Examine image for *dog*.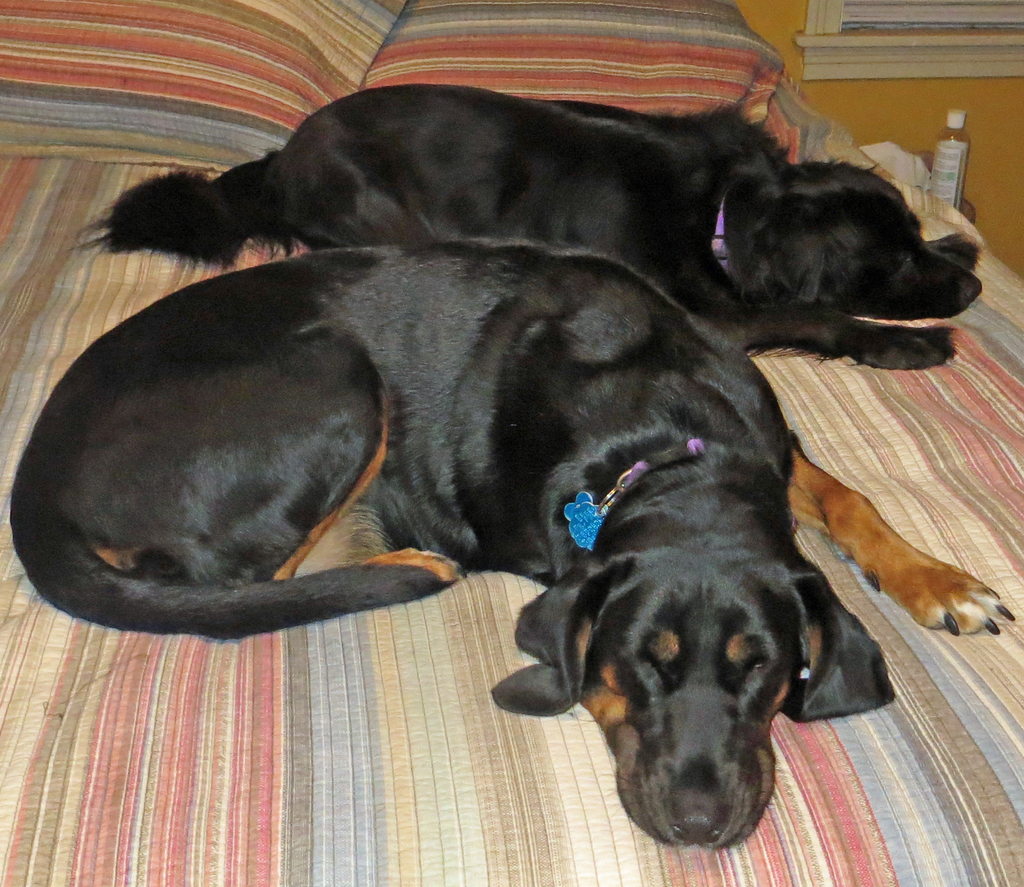
Examination result: BBox(10, 242, 1015, 855).
